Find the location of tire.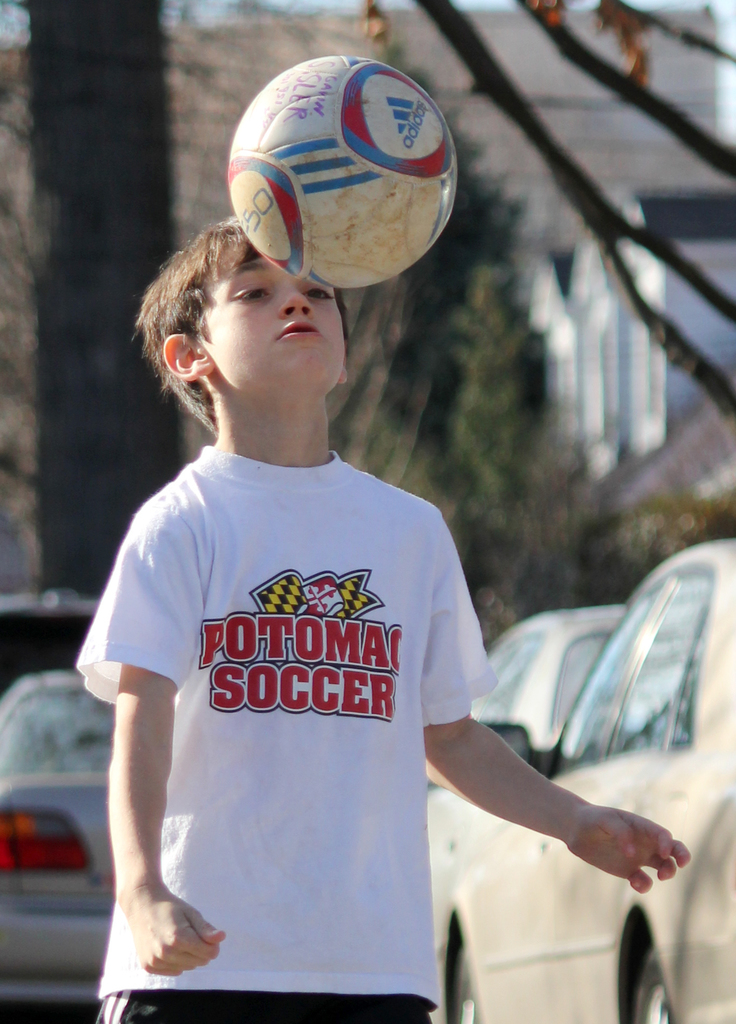
Location: Rect(449, 925, 483, 1023).
